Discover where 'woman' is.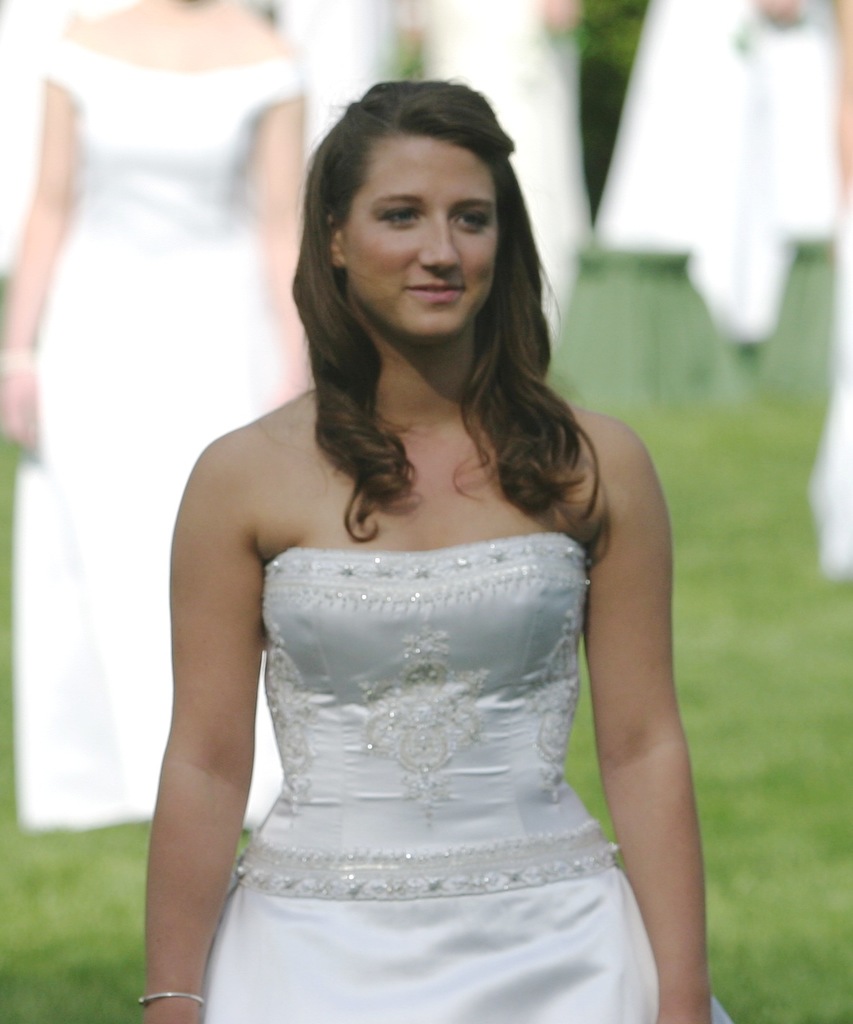
Discovered at 410/0/589/341.
